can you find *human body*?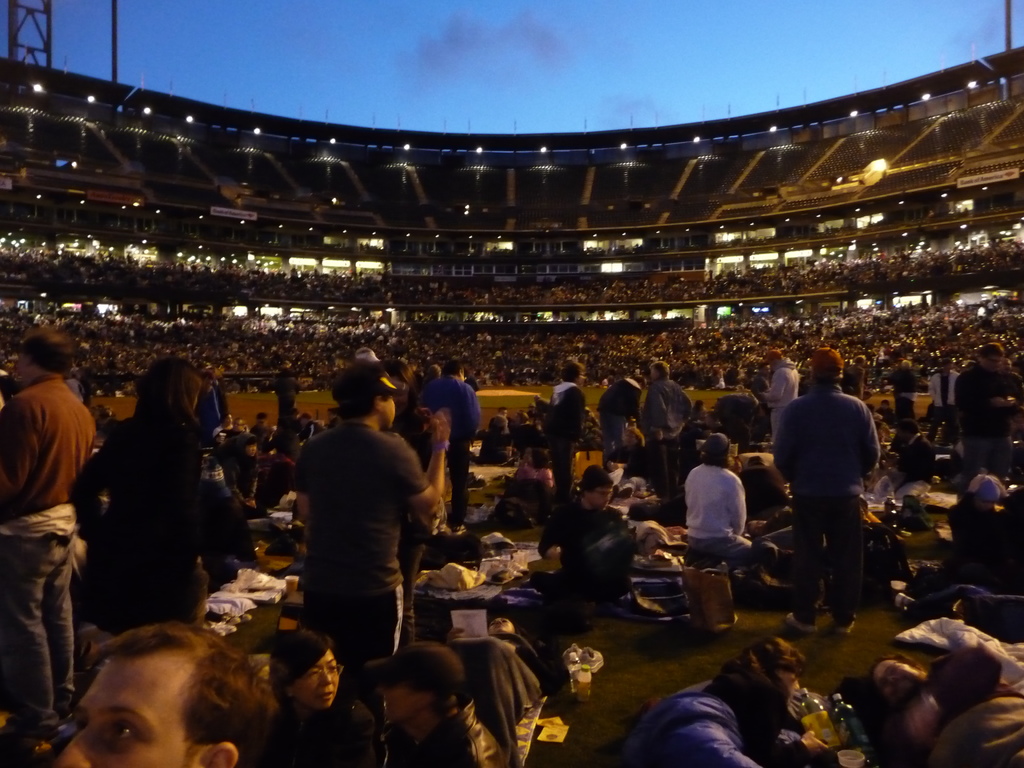
Yes, bounding box: bbox=(630, 354, 698, 471).
